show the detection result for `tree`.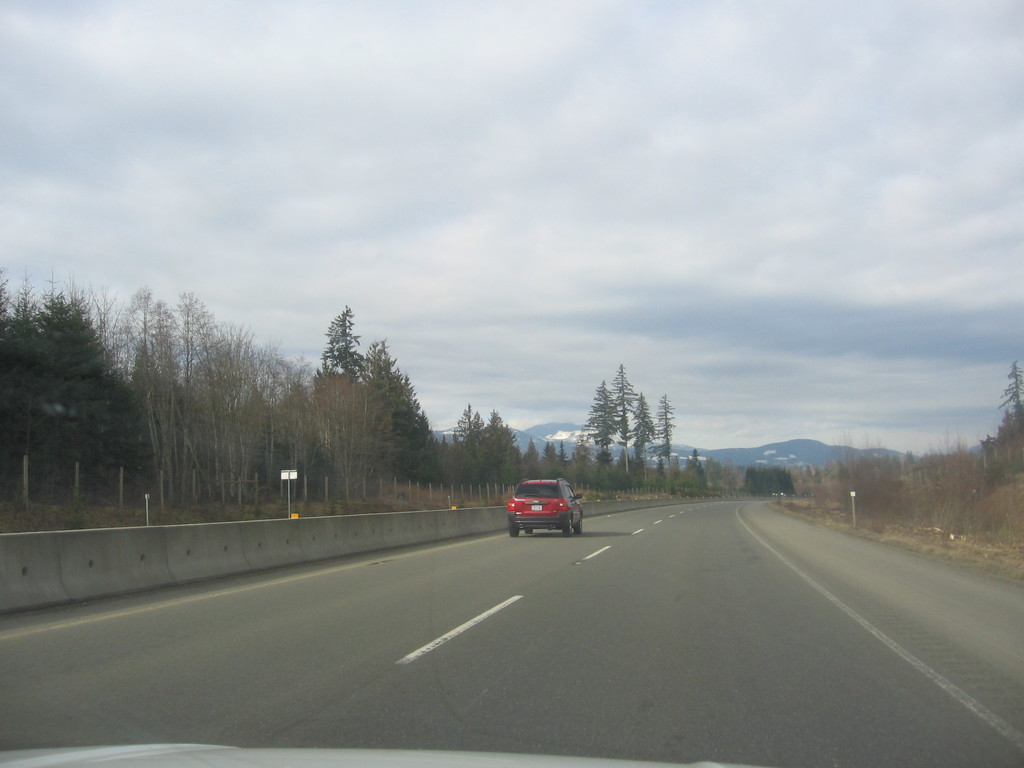
BBox(326, 303, 372, 390).
